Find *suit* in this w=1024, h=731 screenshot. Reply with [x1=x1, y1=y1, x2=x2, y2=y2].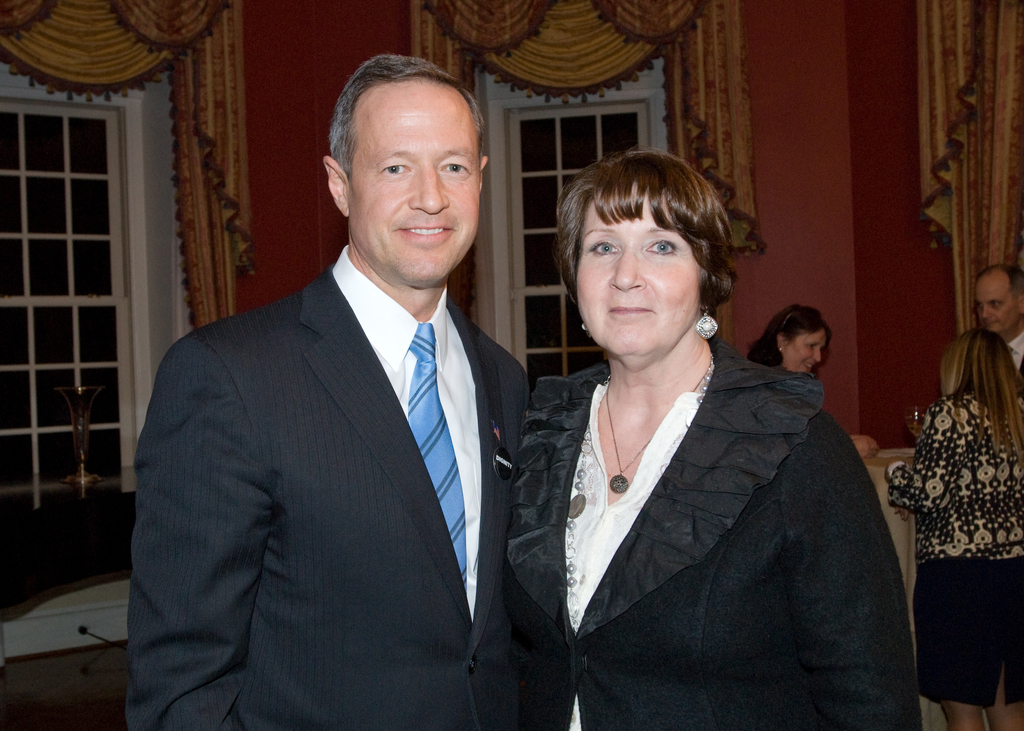
[x1=109, y1=106, x2=548, y2=728].
